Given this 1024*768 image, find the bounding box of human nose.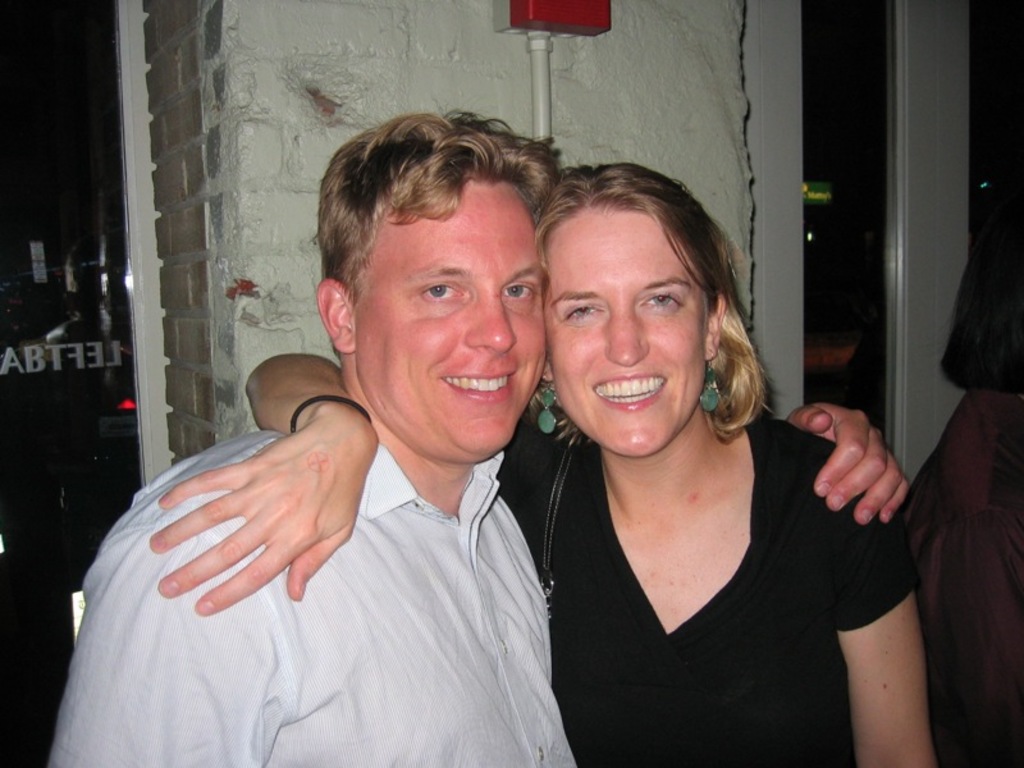
<bbox>460, 291, 515, 351</bbox>.
